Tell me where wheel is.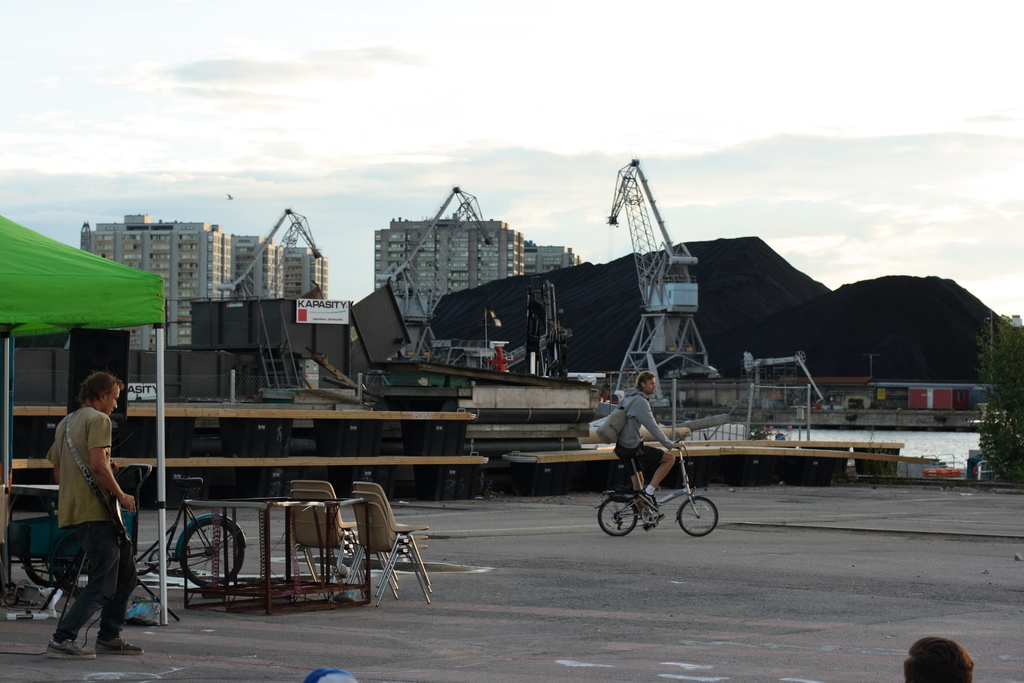
wheel is at x1=181 y1=516 x2=245 y2=588.
